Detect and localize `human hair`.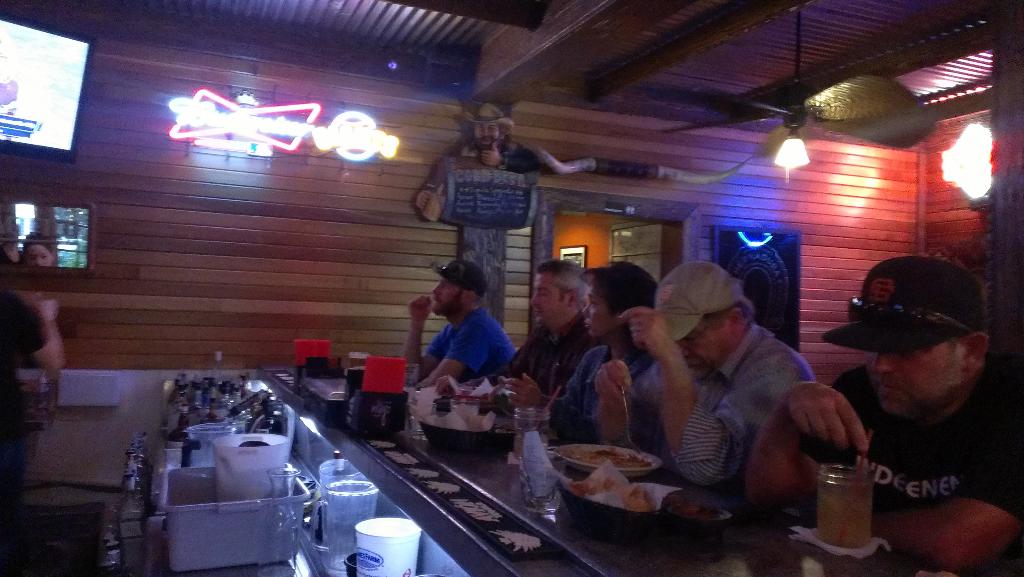
Localized at (700,298,758,327).
